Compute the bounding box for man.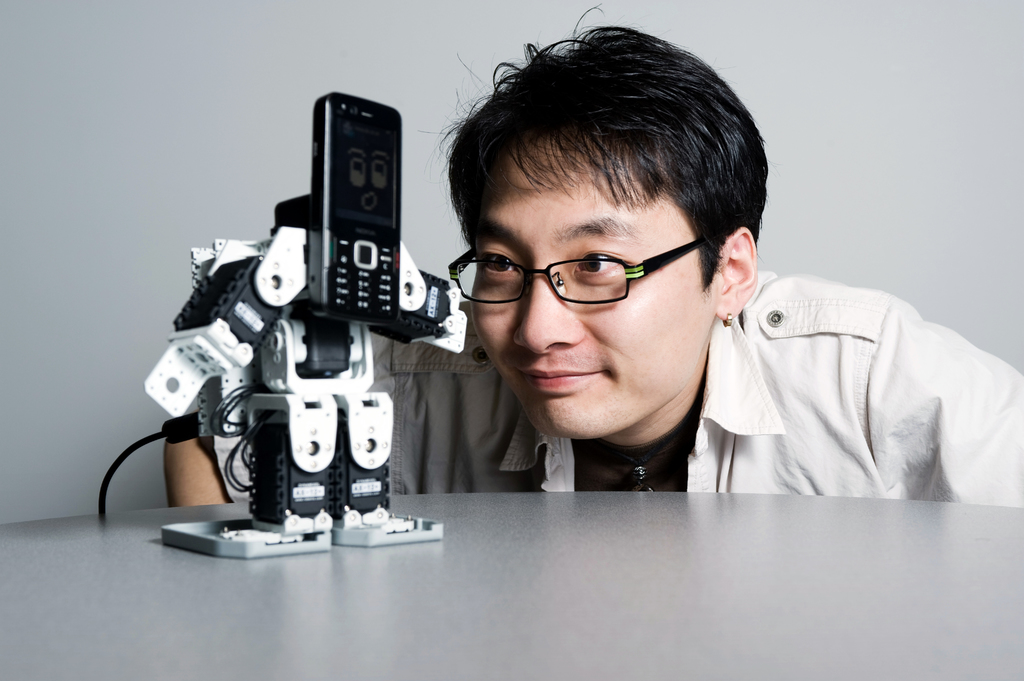
(x1=170, y1=0, x2=1023, y2=499).
